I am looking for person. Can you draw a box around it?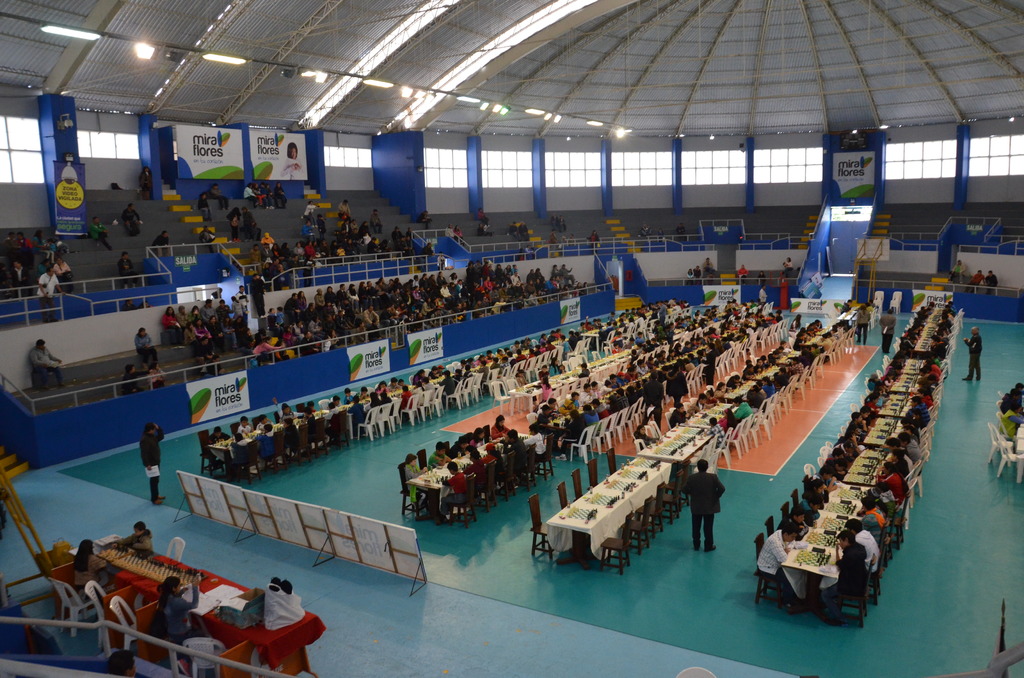
Sure, the bounding box is Rect(124, 367, 143, 393).
